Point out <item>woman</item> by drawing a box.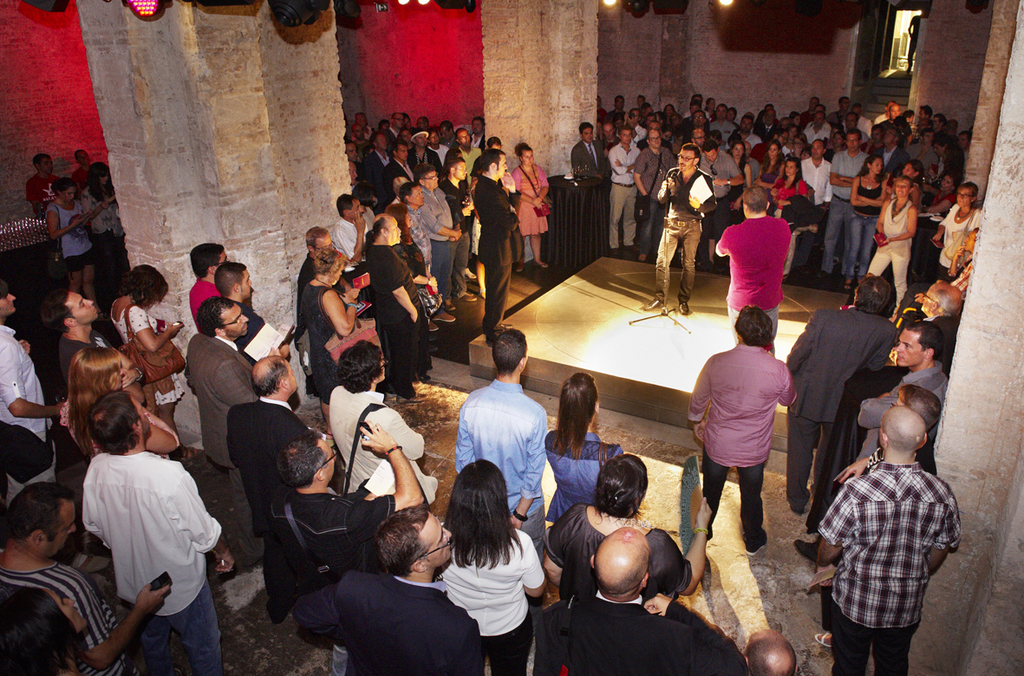
44 180 108 314.
